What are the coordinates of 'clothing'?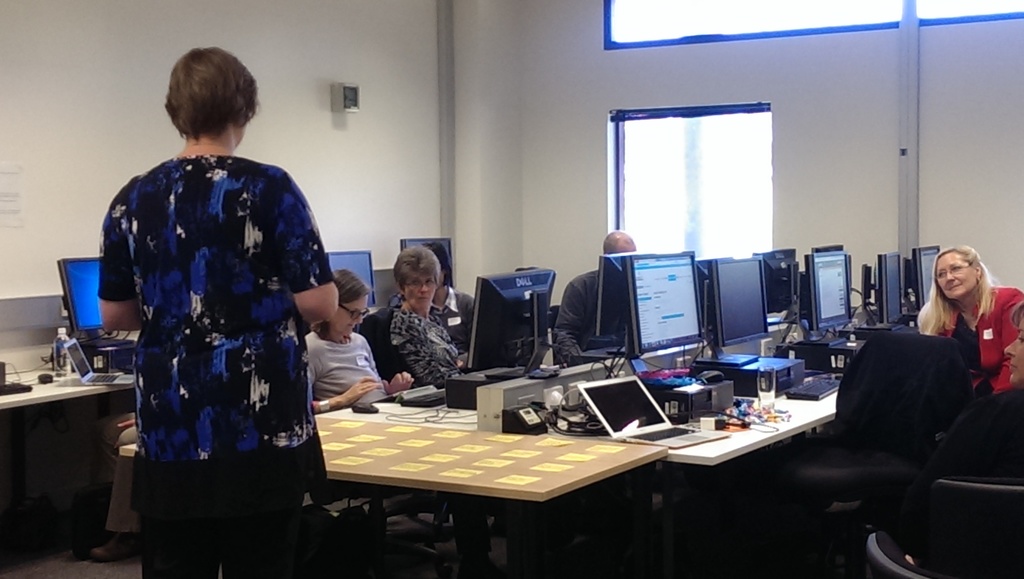
BBox(433, 285, 475, 360).
